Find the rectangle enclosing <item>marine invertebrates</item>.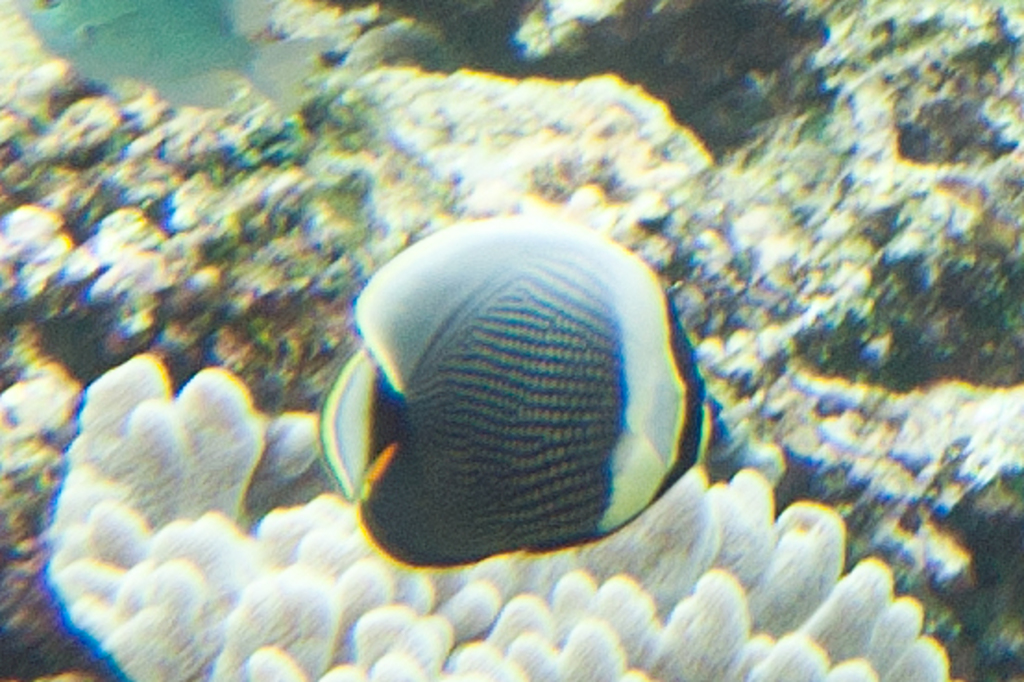
30/349/965/680.
